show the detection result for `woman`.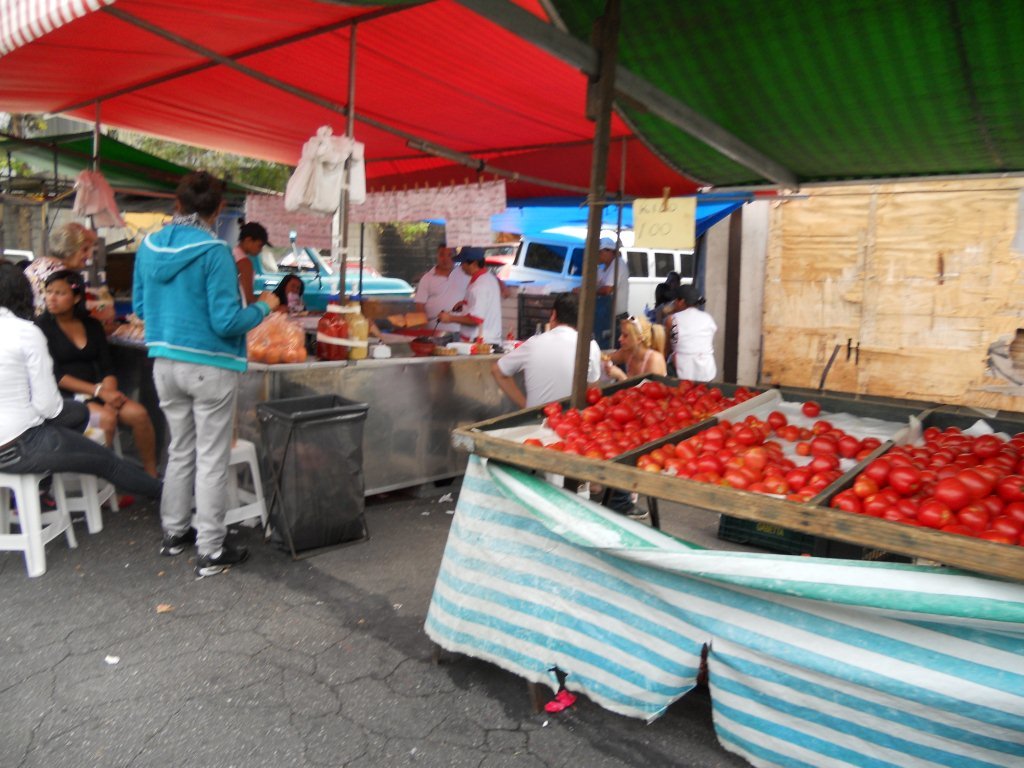
(left=0, top=260, right=164, bottom=510).
